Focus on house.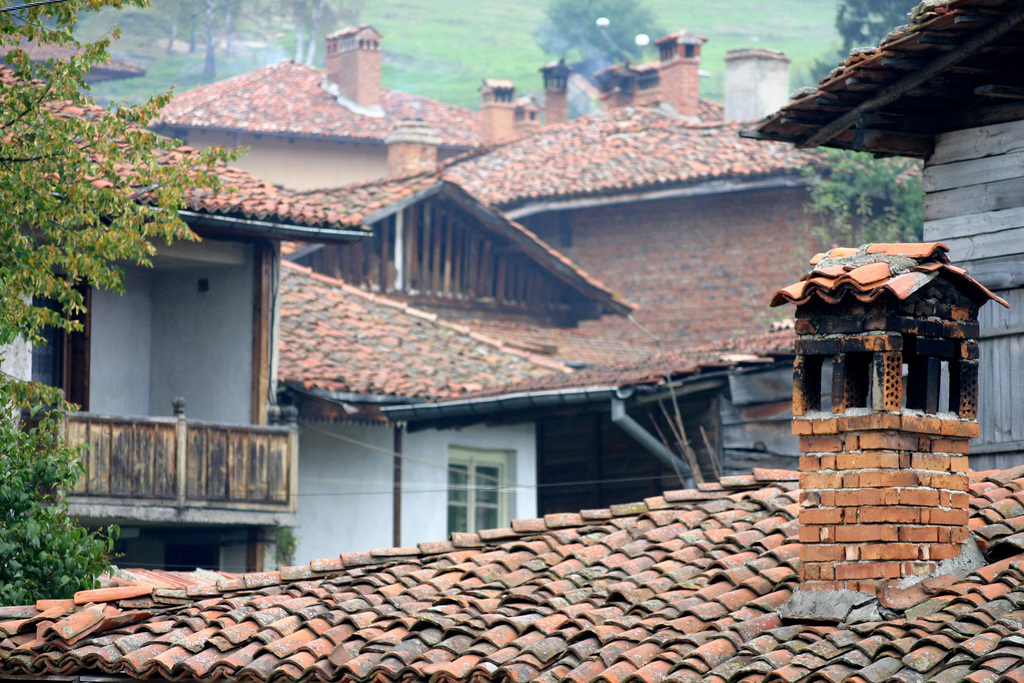
Focused at 738 0 1023 465.
